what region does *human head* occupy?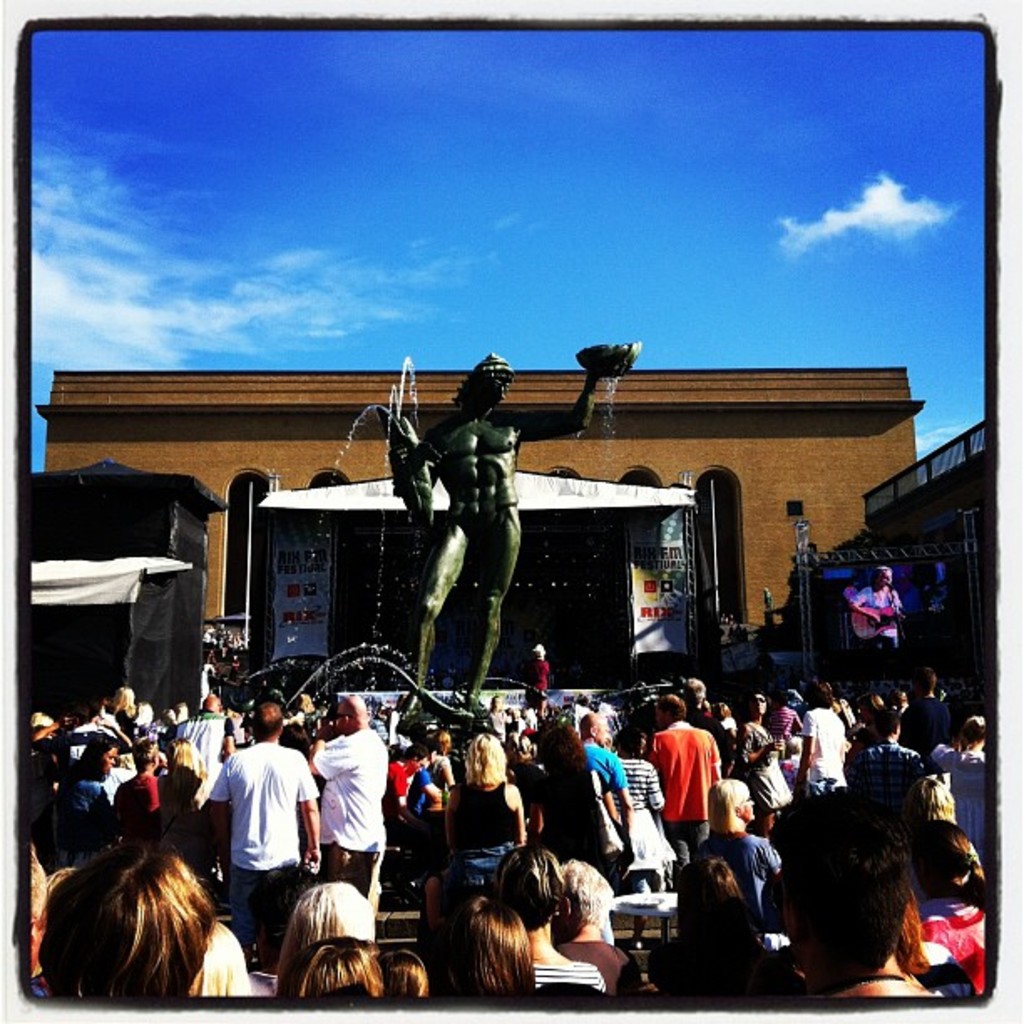
[910,820,984,893].
